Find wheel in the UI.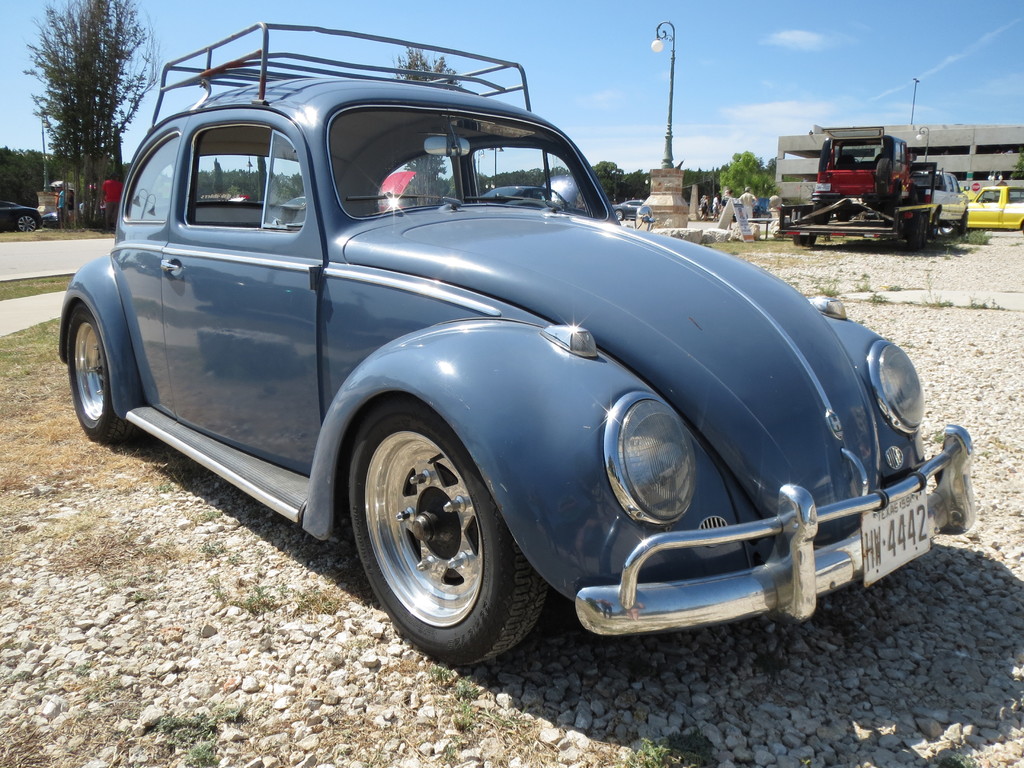
UI element at x1=15 y1=214 x2=39 y2=230.
